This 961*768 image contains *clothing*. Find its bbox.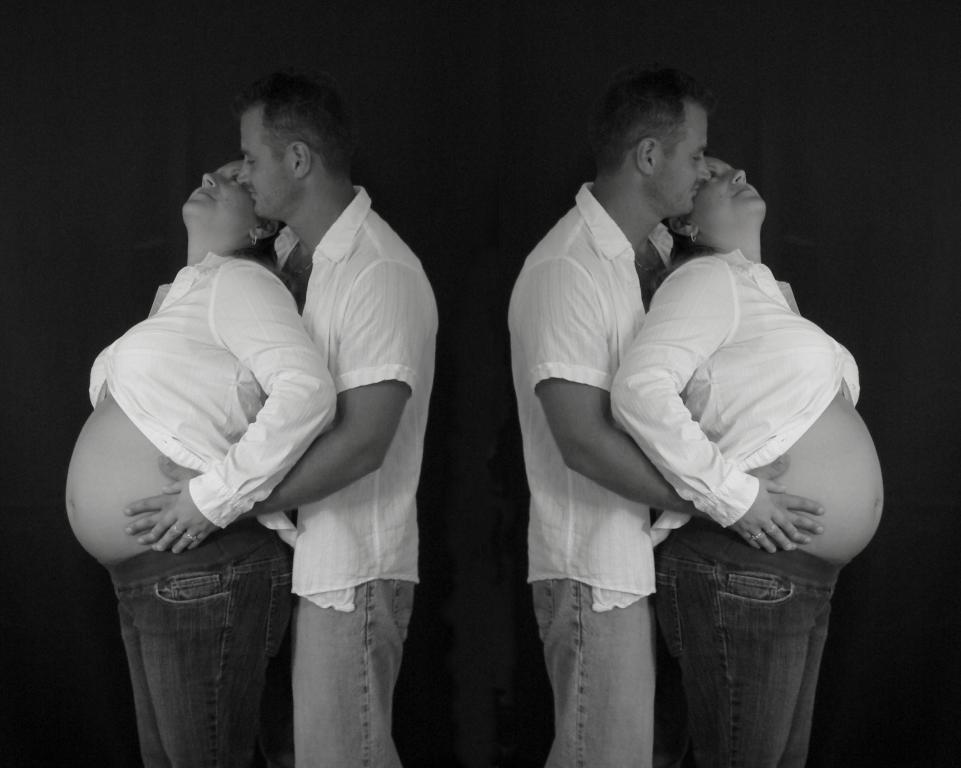
503 171 678 767.
